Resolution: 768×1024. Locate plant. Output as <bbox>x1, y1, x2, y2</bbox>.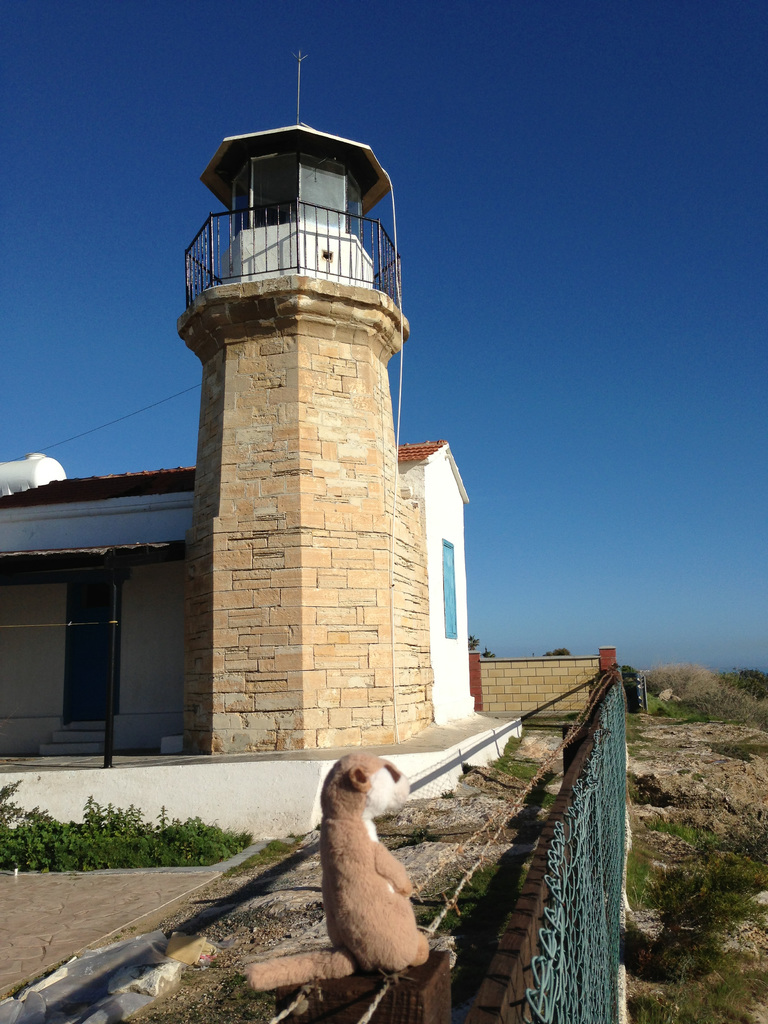
<bbox>630, 946, 767, 1023</bbox>.
